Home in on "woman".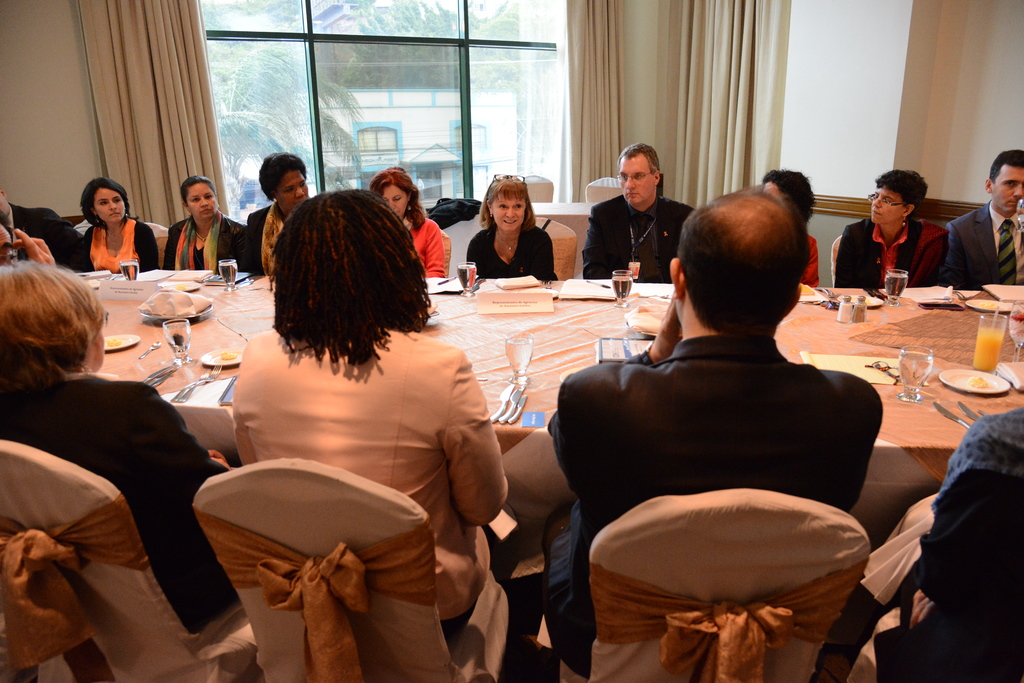
Homed in at (left=838, top=167, right=953, bottom=290).
